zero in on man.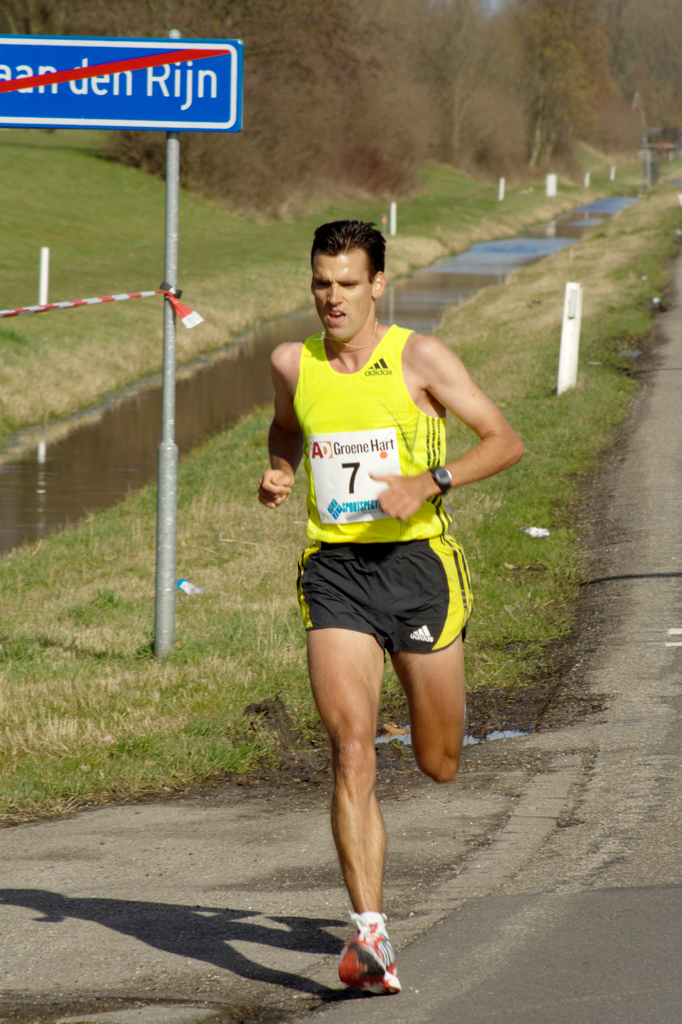
Zeroed in: detection(254, 220, 509, 881).
